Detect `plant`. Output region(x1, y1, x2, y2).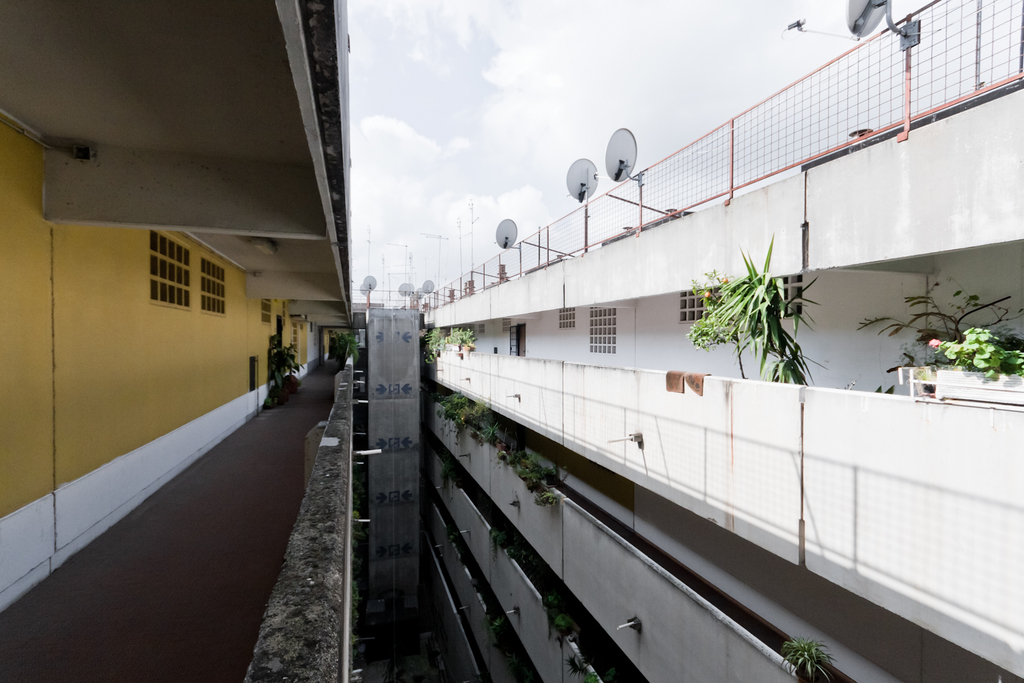
region(682, 270, 749, 384).
